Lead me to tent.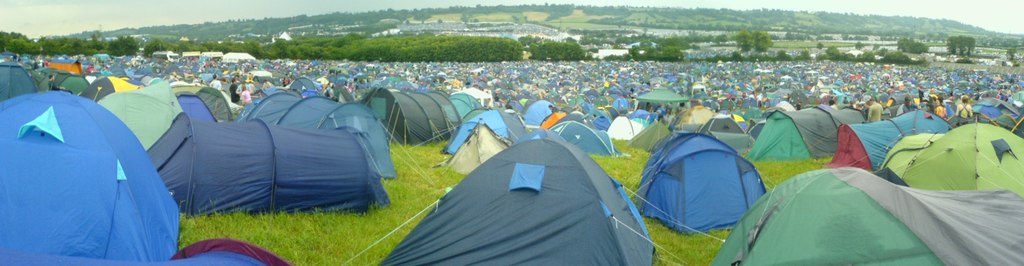
Lead to [x1=7, y1=94, x2=176, y2=251].
